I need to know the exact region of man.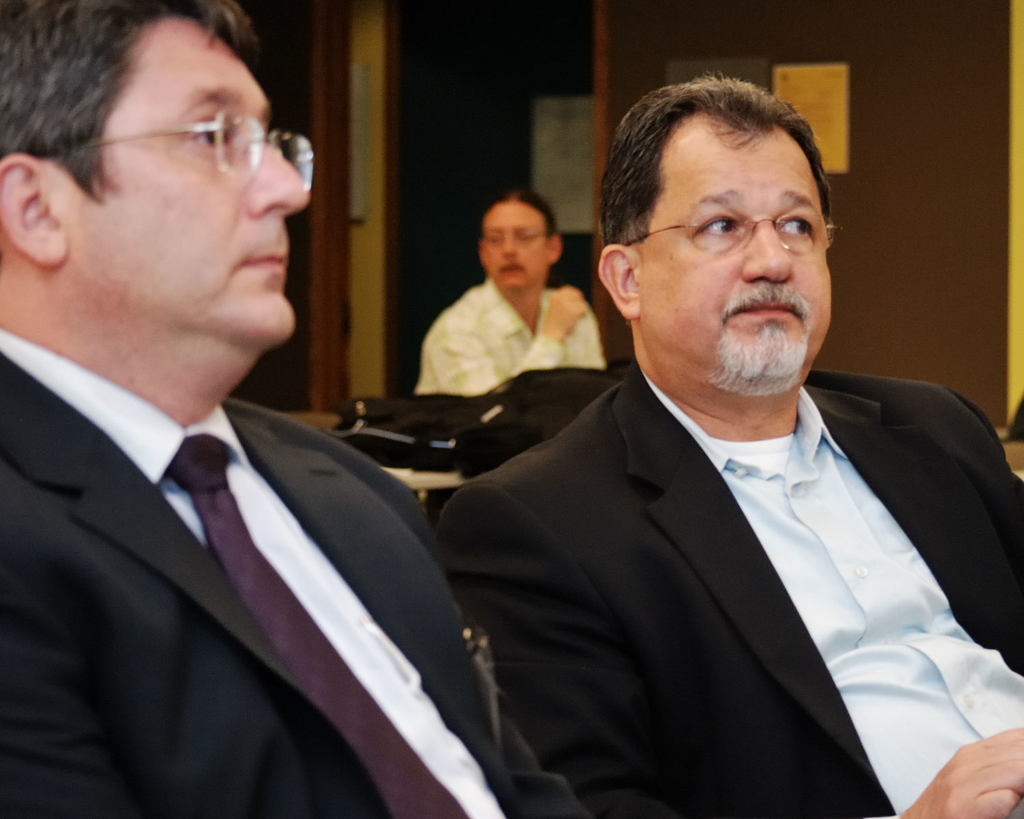
Region: pyautogui.locateOnScreen(409, 101, 1021, 809).
